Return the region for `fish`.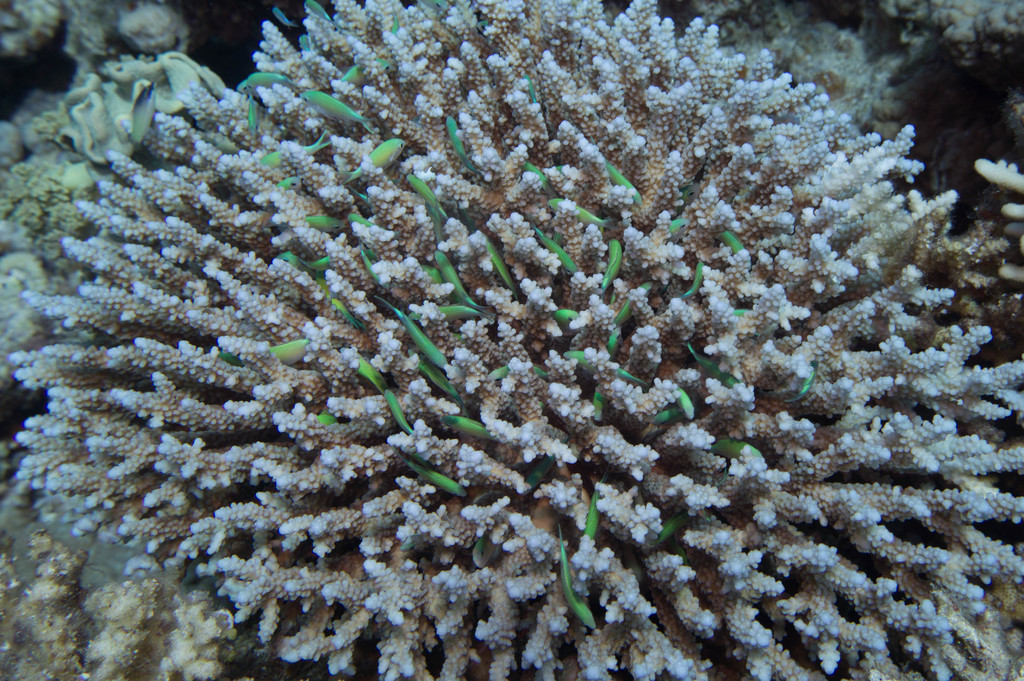
BBox(556, 524, 598, 637).
